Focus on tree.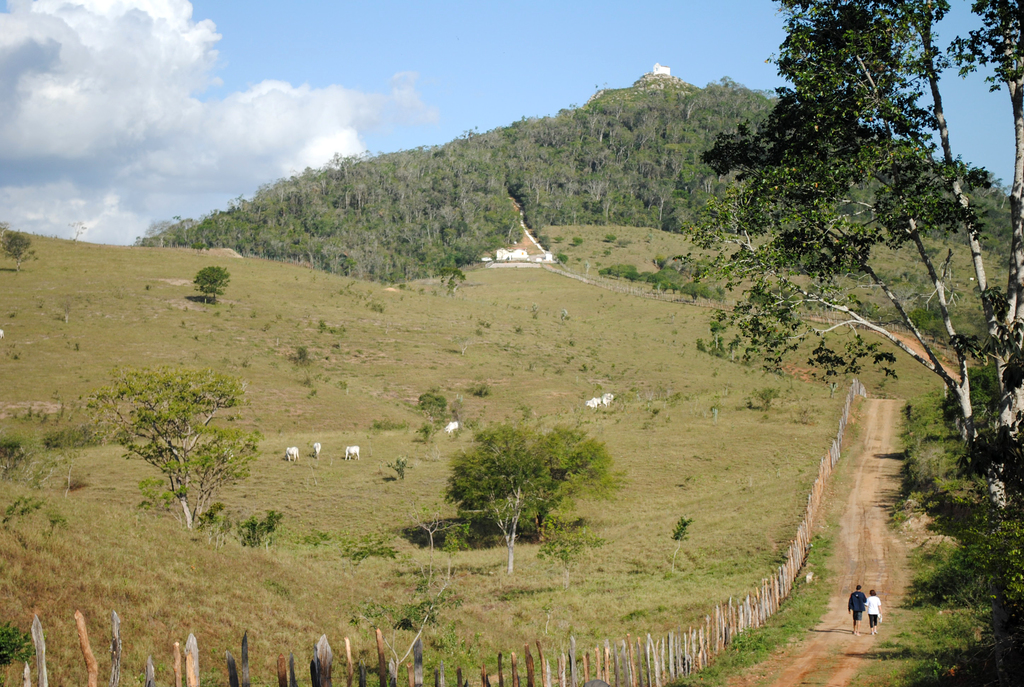
Focused at box=[0, 226, 31, 272].
